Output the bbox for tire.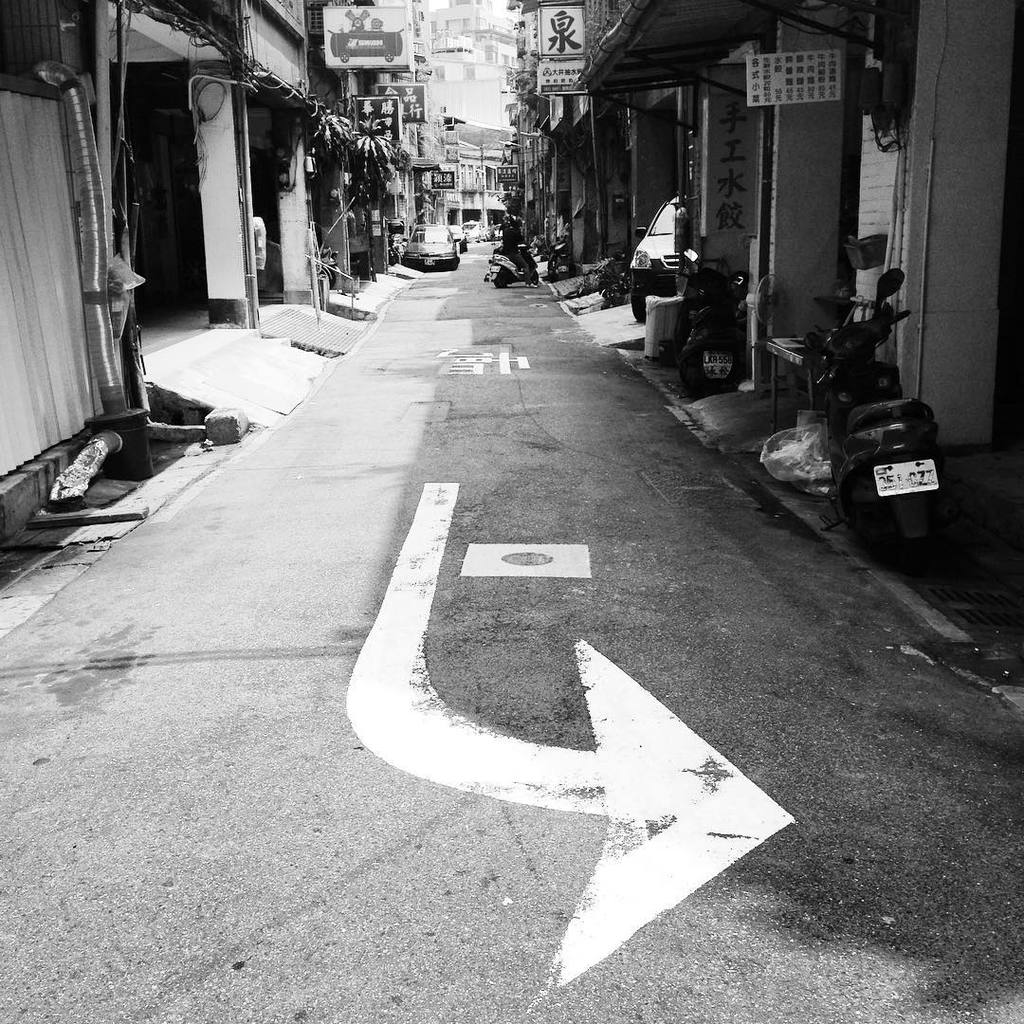
{"left": 672, "top": 346, "right": 681, "bottom": 371}.
